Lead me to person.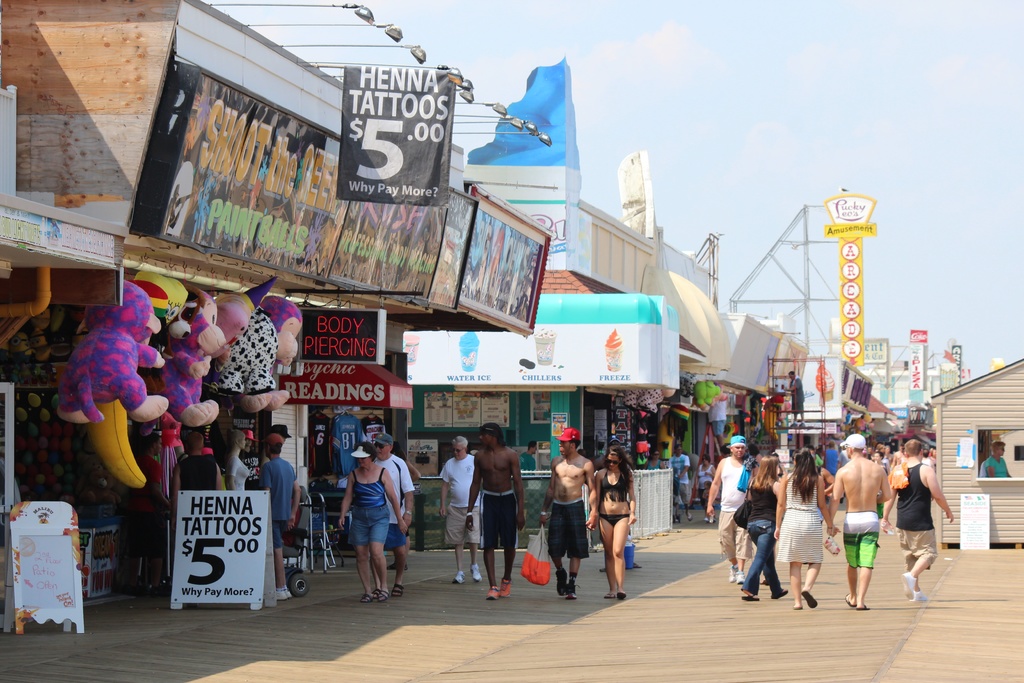
Lead to 590/445/634/598.
